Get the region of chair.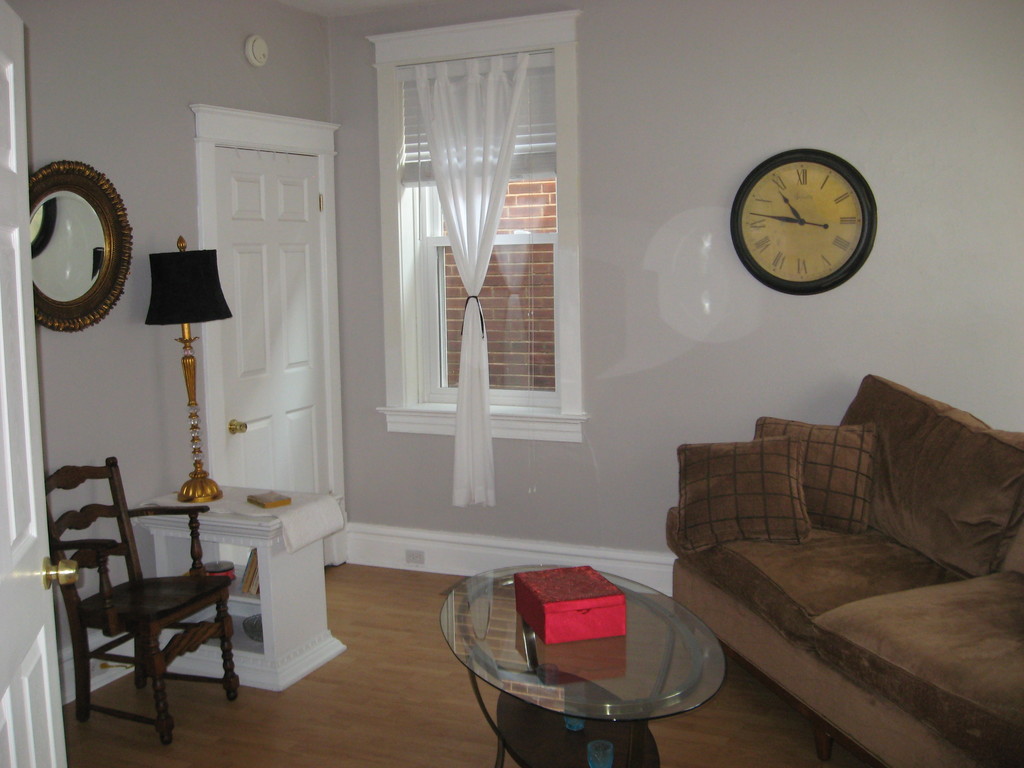
49 463 247 735.
